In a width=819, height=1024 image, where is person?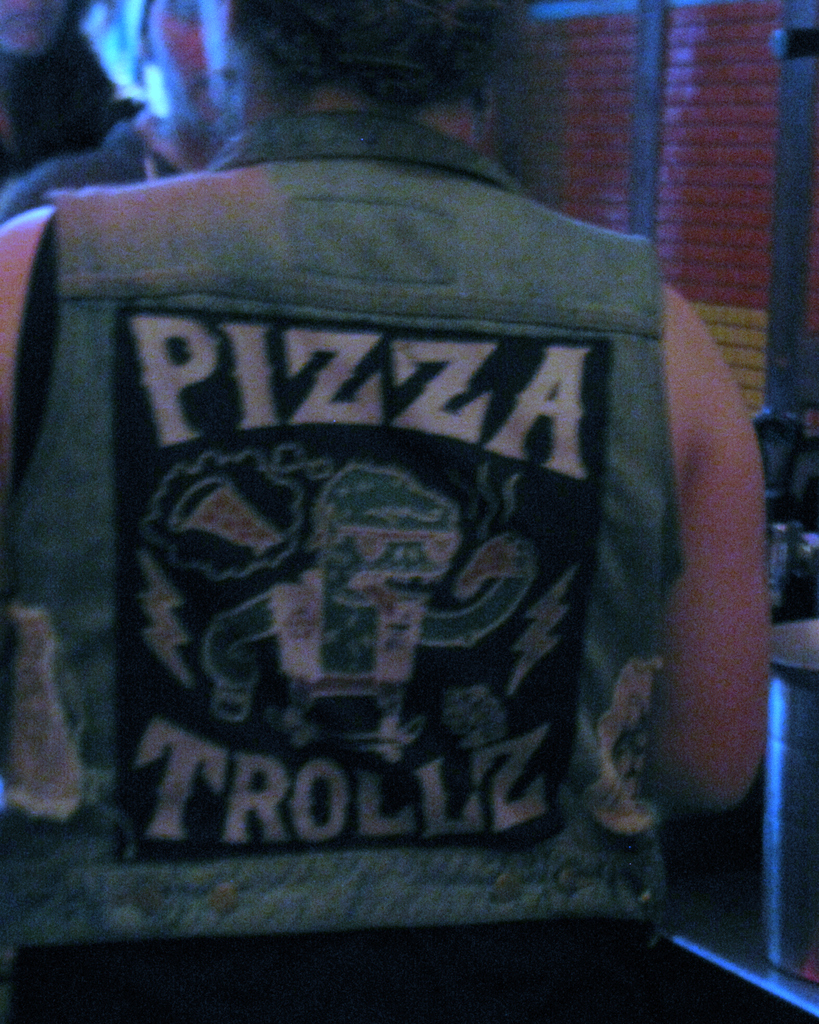
0:0:768:1023.
